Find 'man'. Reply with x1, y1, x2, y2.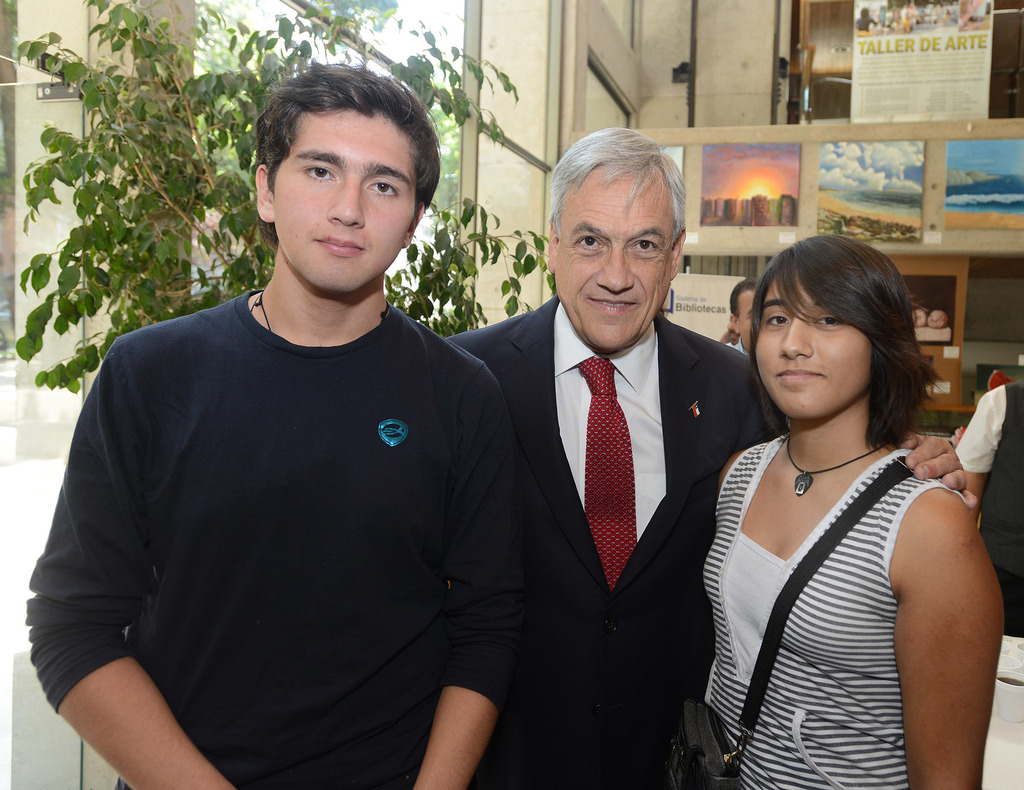
443, 124, 989, 789.
